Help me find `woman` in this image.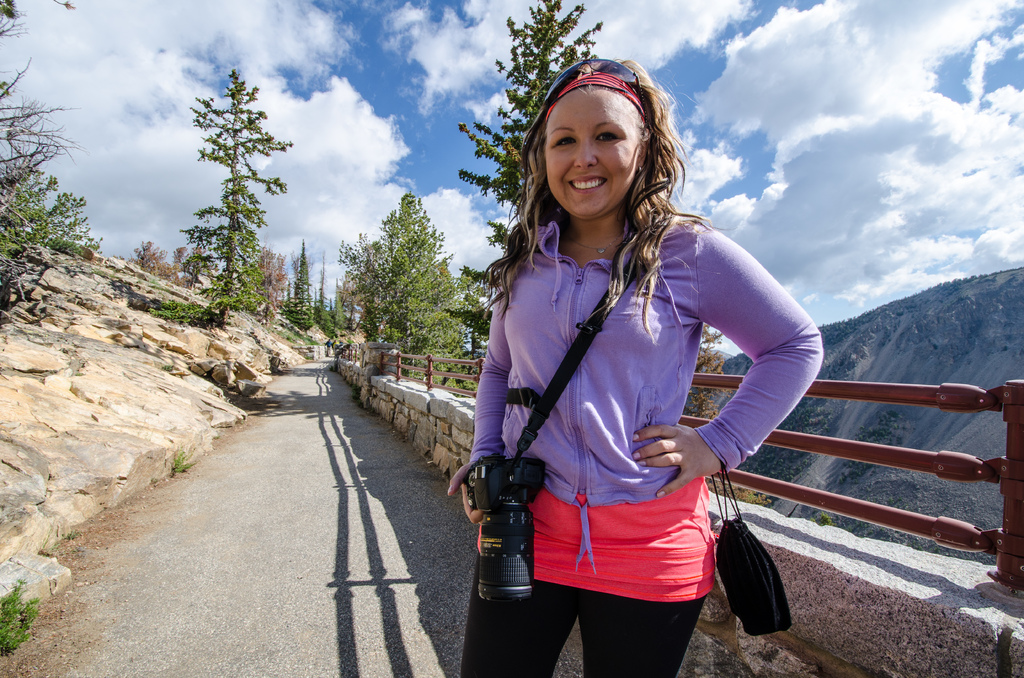
Found it: 442/57/819/660.
